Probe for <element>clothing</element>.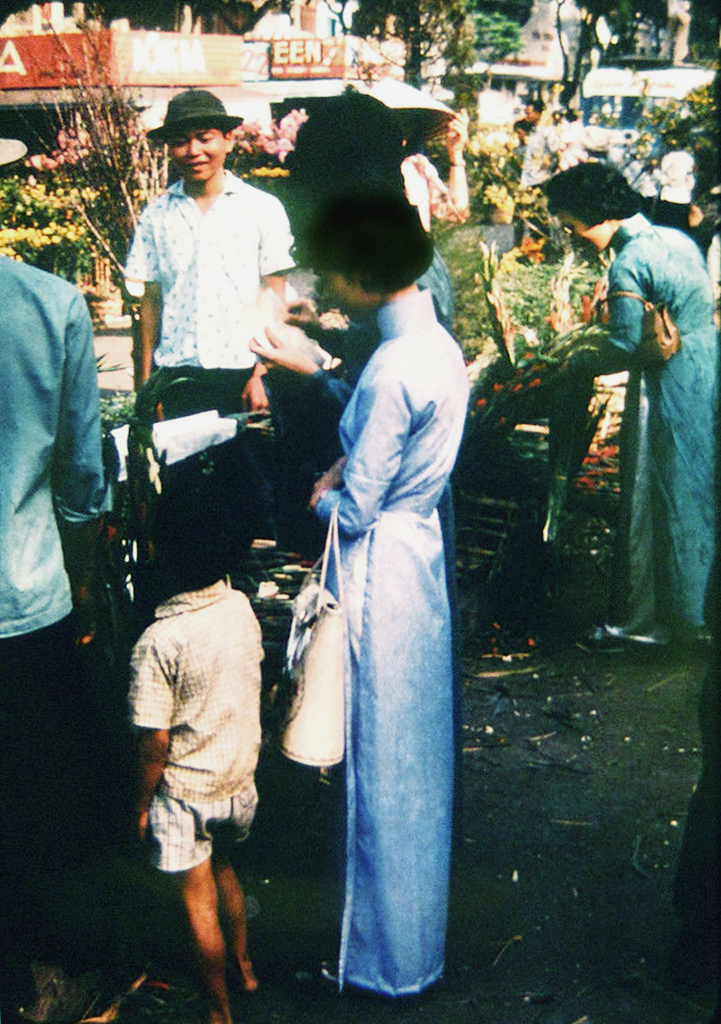
Probe result: <region>118, 581, 271, 879</region>.
